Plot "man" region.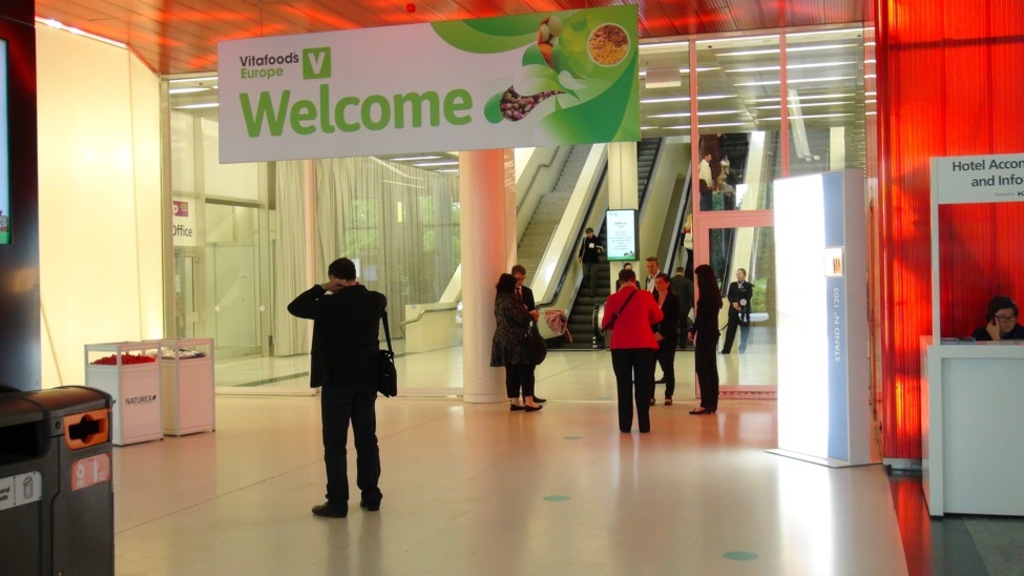
Plotted at (510, 263, 543, 403).
